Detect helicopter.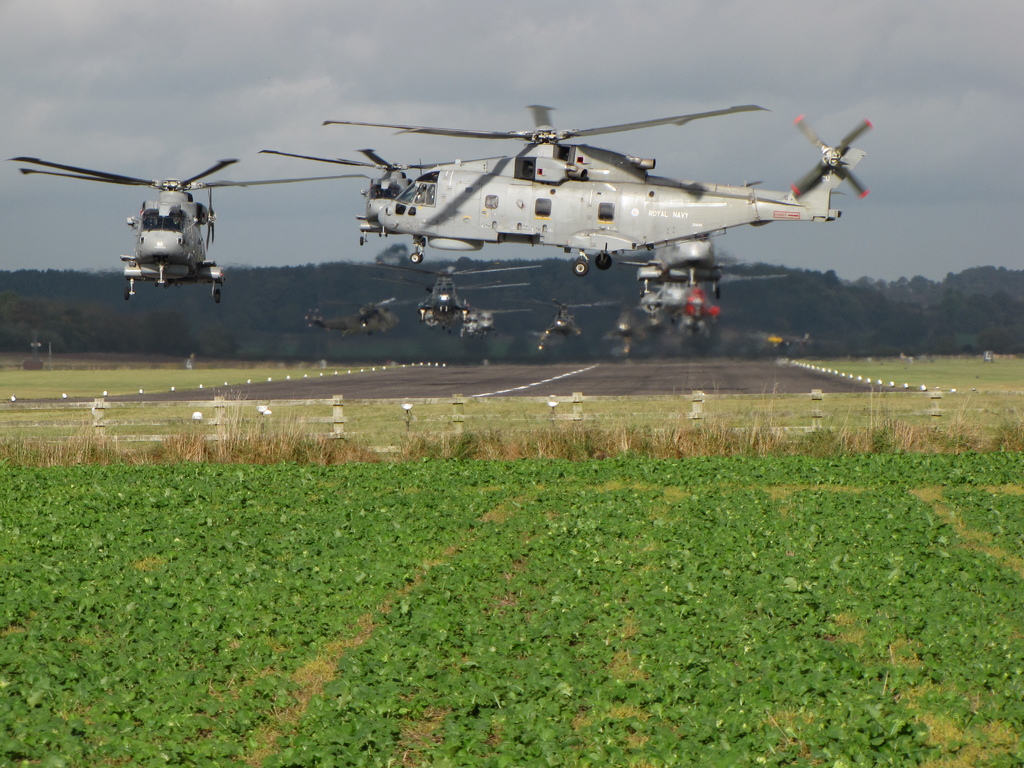
Detected at <box>374,278,531,333</box>.
